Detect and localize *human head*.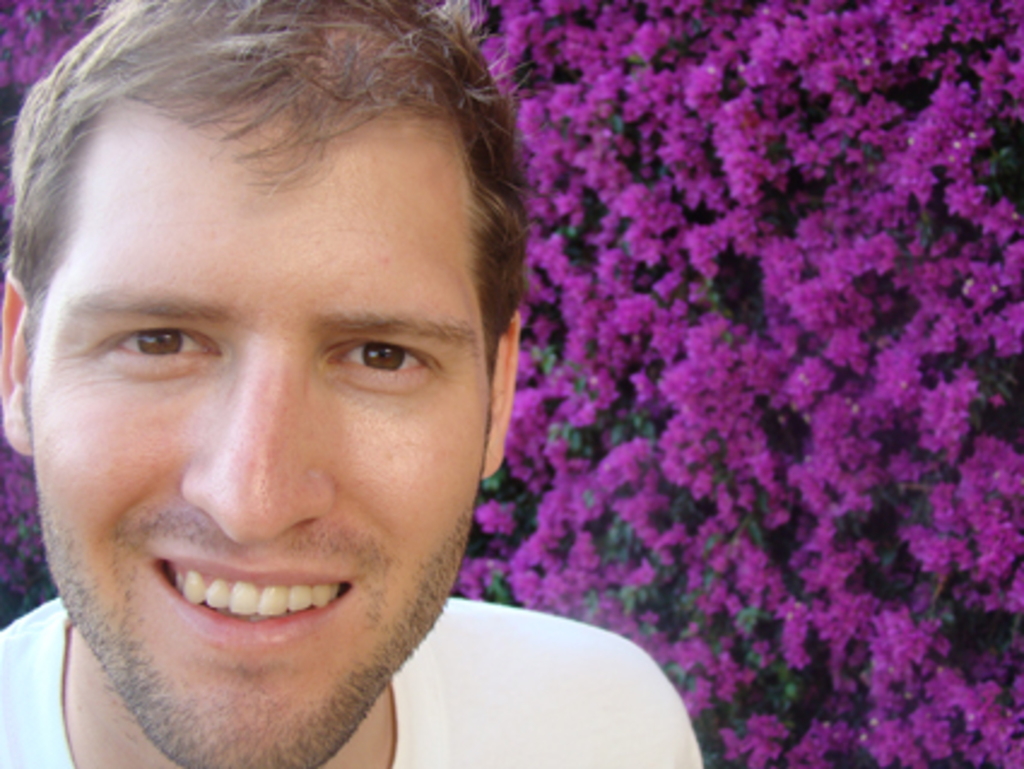
Localized at 29/0/523/714.
